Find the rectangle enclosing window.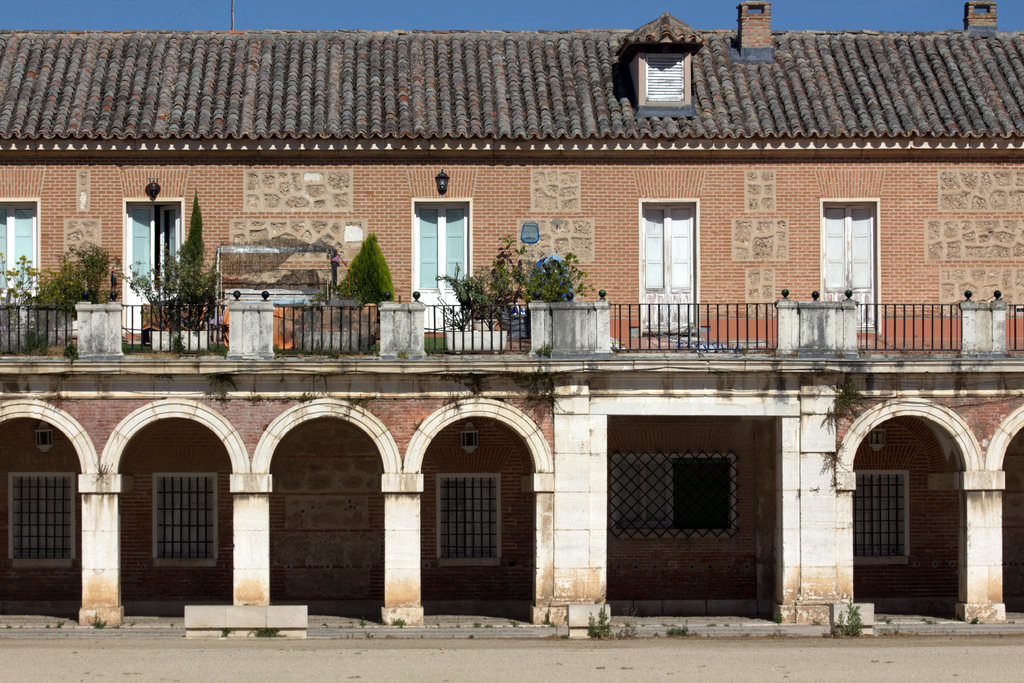
{"left": 412, "top": 200, "right": 469, "bottom": 333}.
